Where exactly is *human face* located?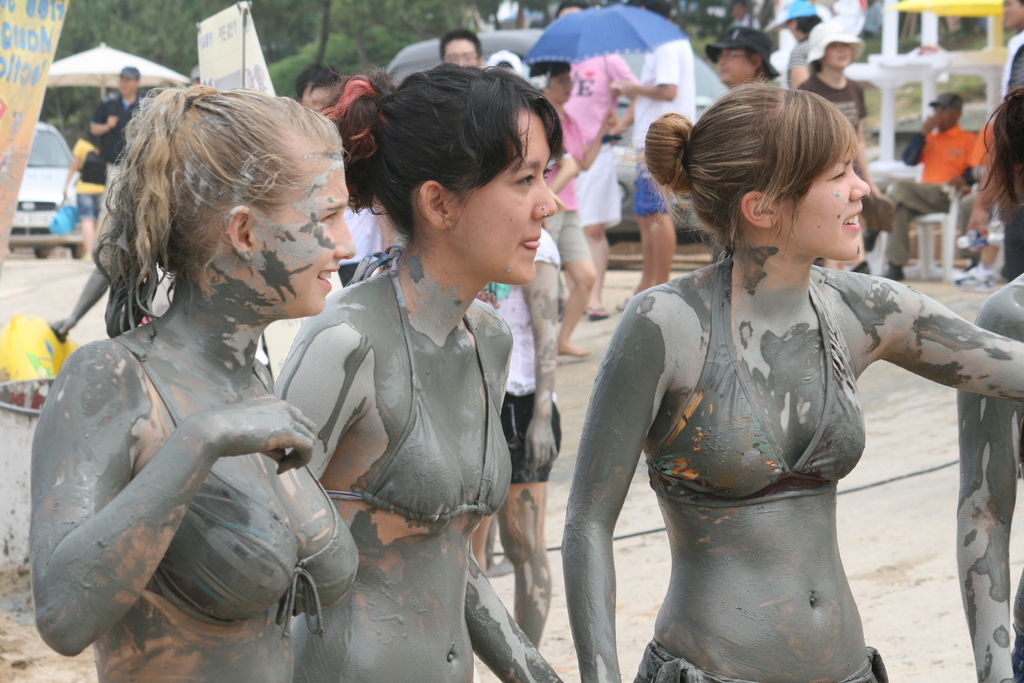
Its bounding box is region(821, 42, 852, 68).
